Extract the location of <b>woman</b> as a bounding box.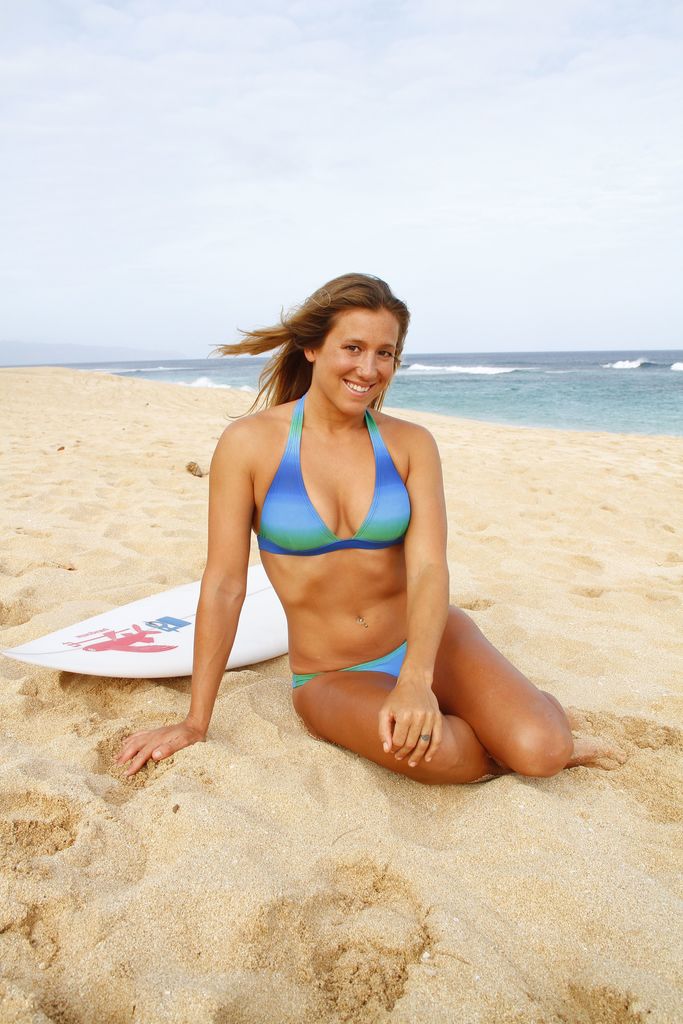
select_region(115, 257, 616, 801).
